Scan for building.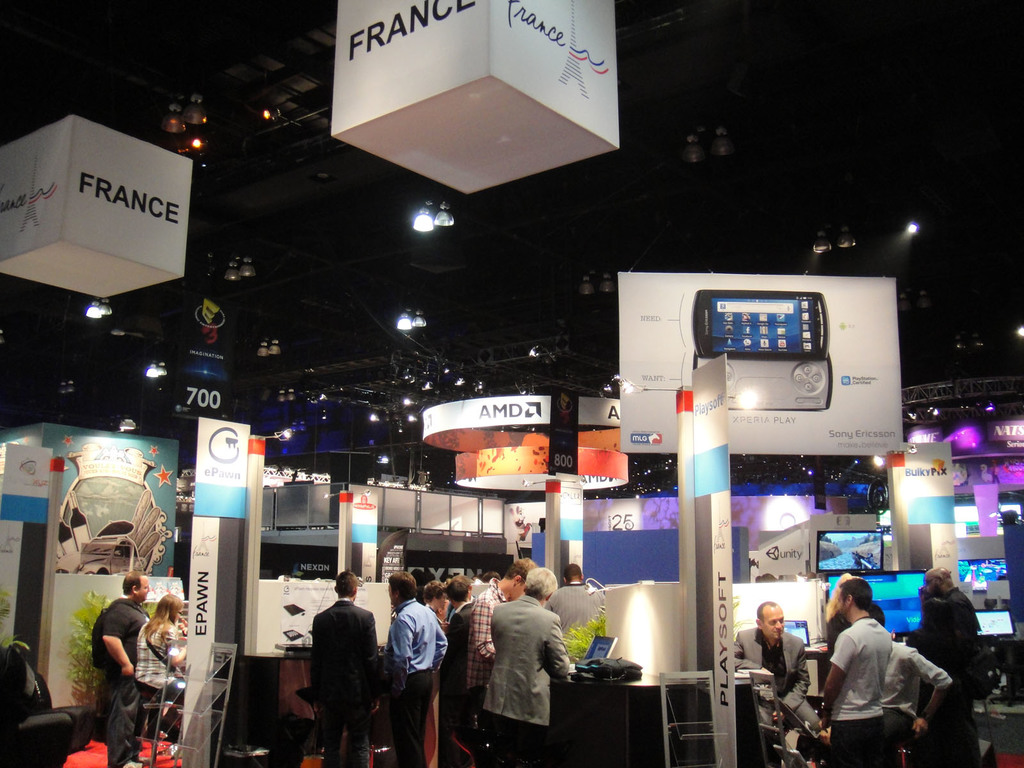
Scan result: box=[0, 0, 1022, 767].
